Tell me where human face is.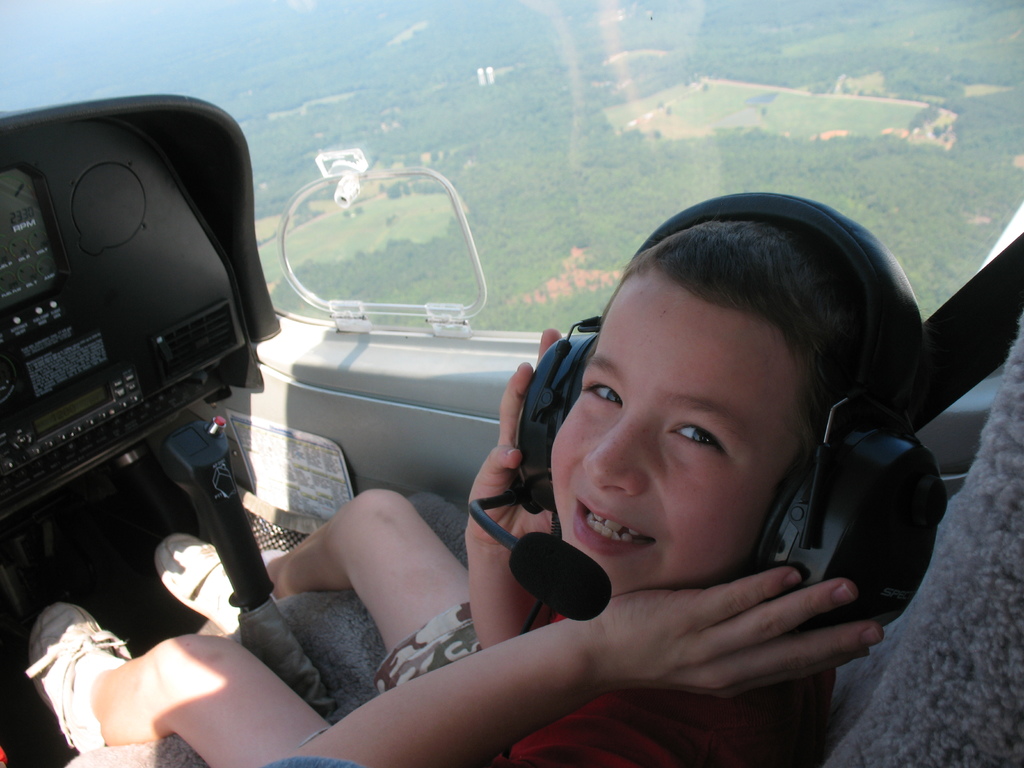
human face is at locate(545, 268, 807, 589).
